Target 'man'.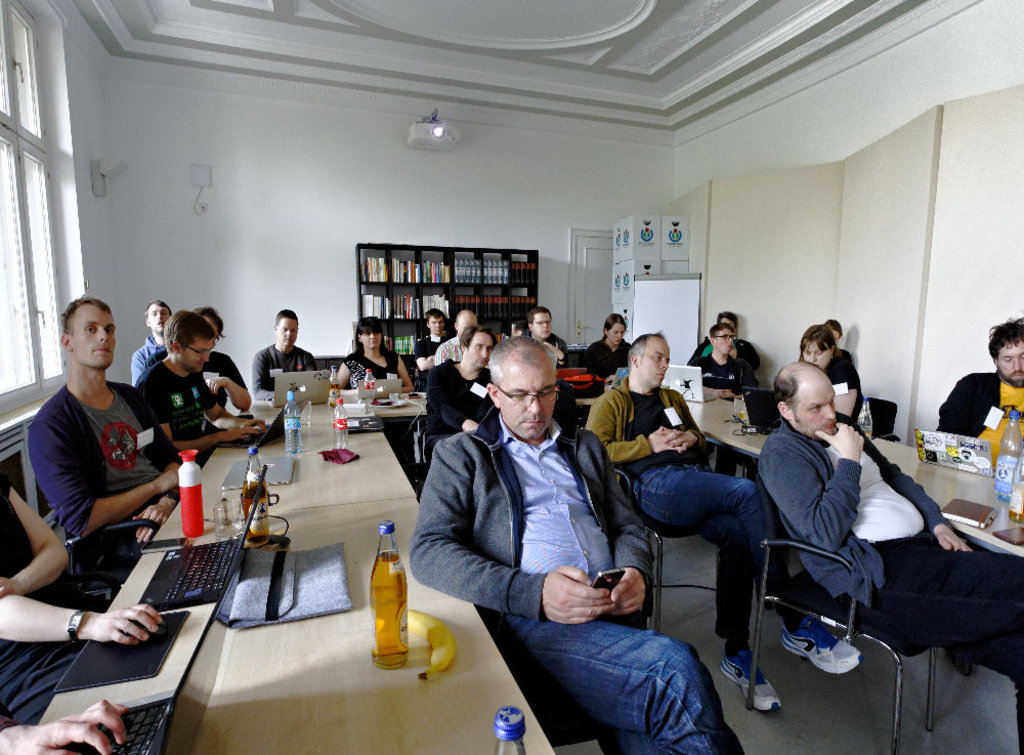
Target region: box=[413, 308, 450, 384].
